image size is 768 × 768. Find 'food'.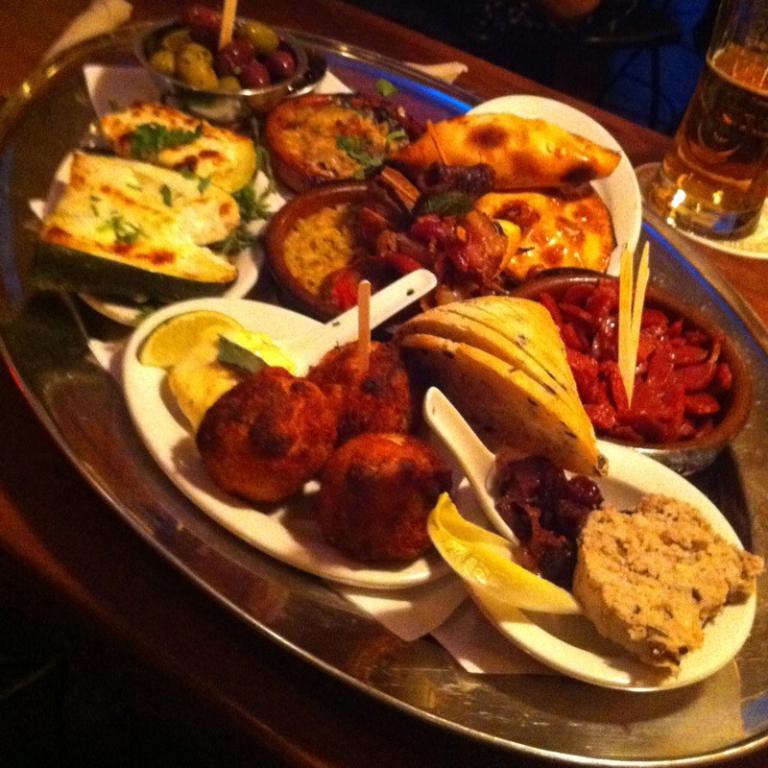
[491, 448, 612, 587].
